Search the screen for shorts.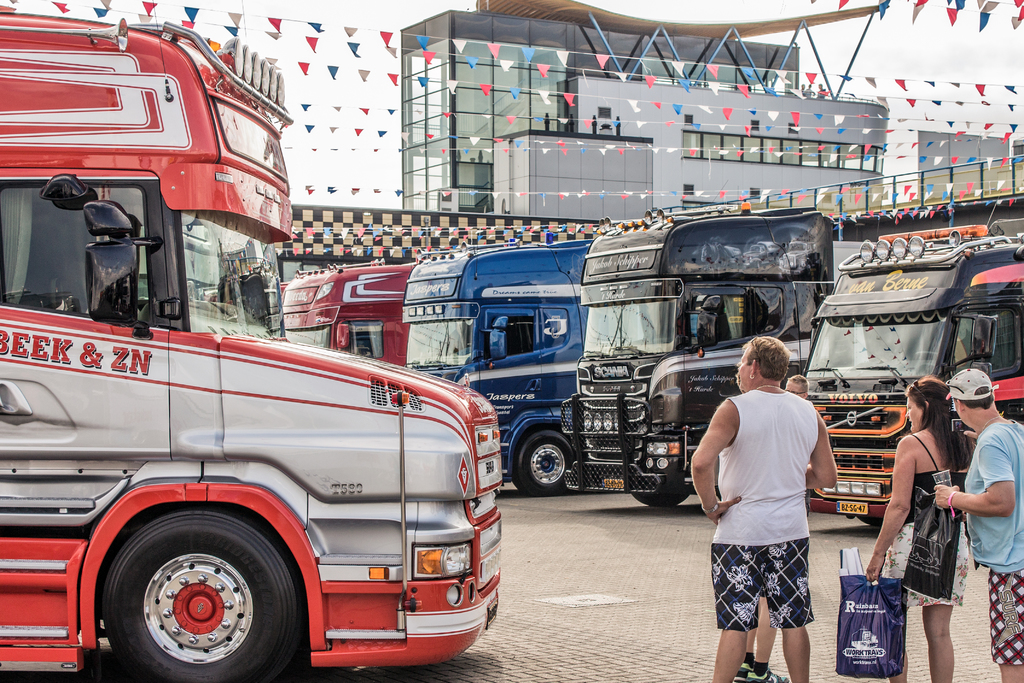
Found at 986 567 1023 664.
